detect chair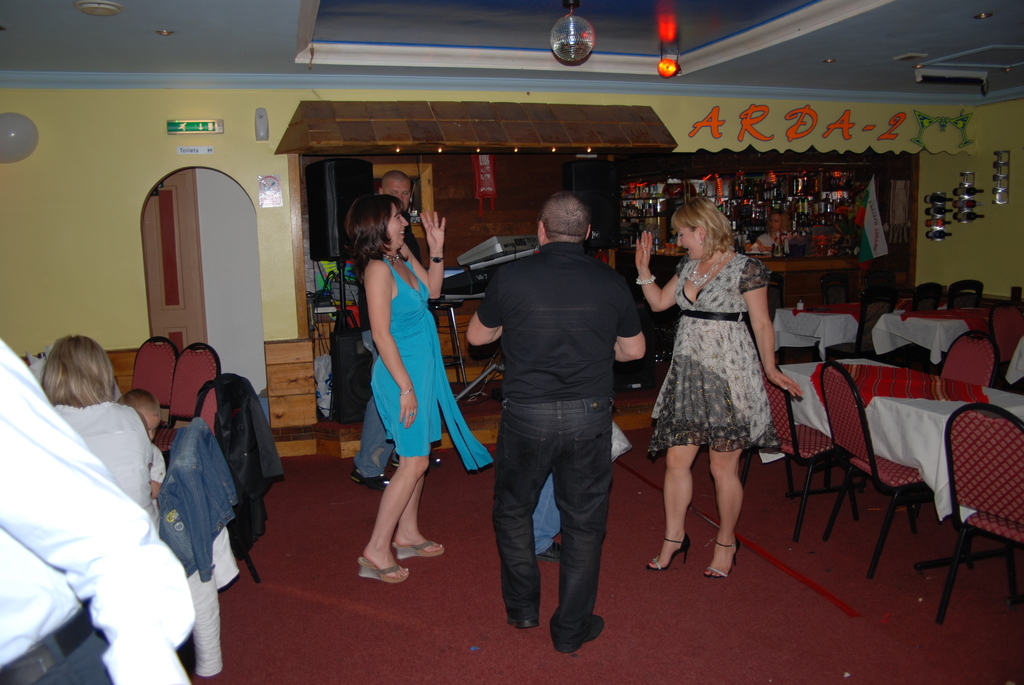
936 398 1023 632
